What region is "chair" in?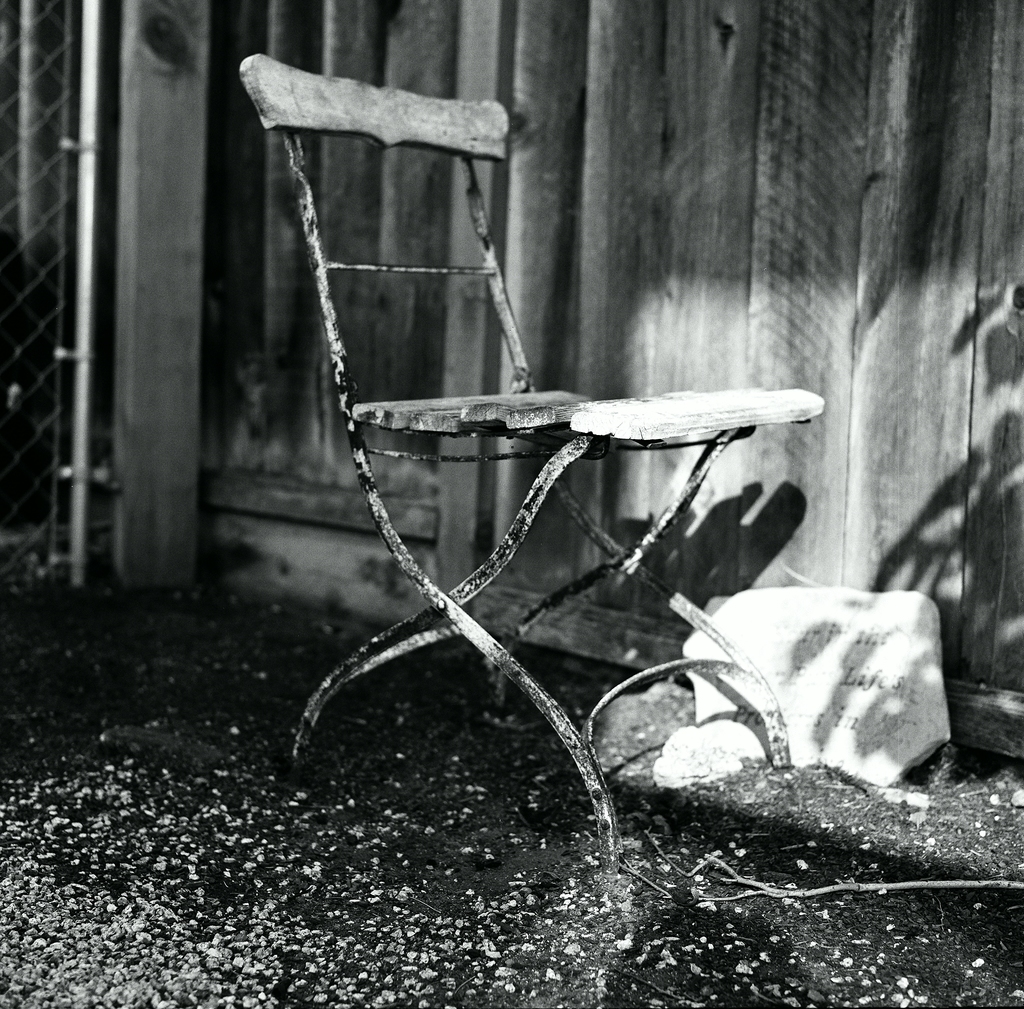
crop(255, 93, 790, 822).
